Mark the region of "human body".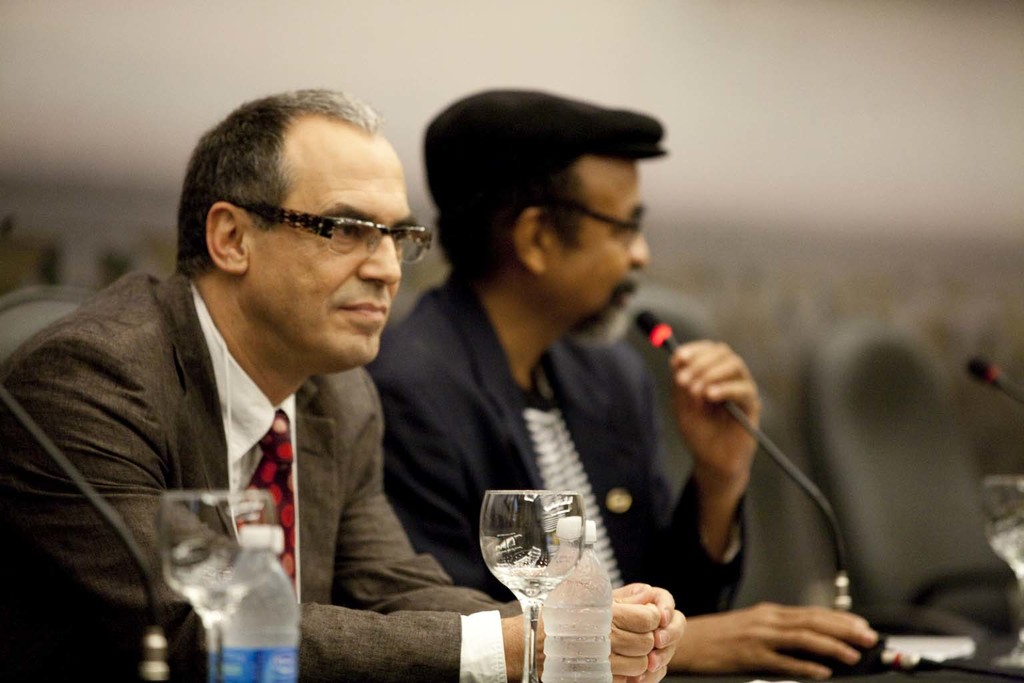
Region: 362:262:887:682.
